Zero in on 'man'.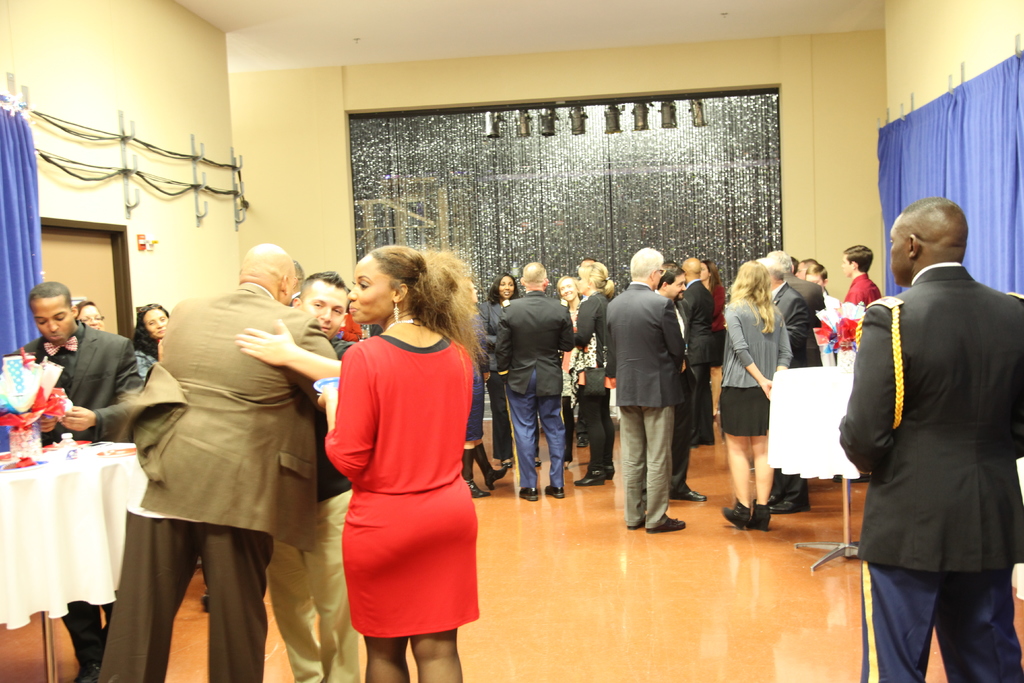
Zeroed in: (835, 166, 1016, 671).
